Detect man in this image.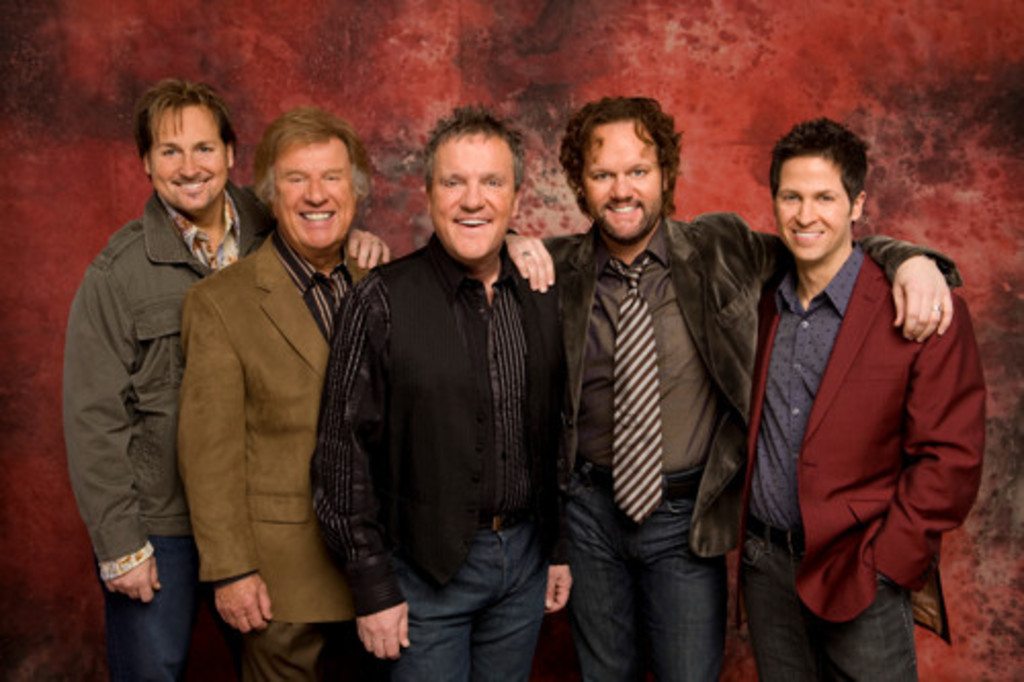
Detection: {"left": 508, "top": 88, "right": 967, "bottom": 680}.
